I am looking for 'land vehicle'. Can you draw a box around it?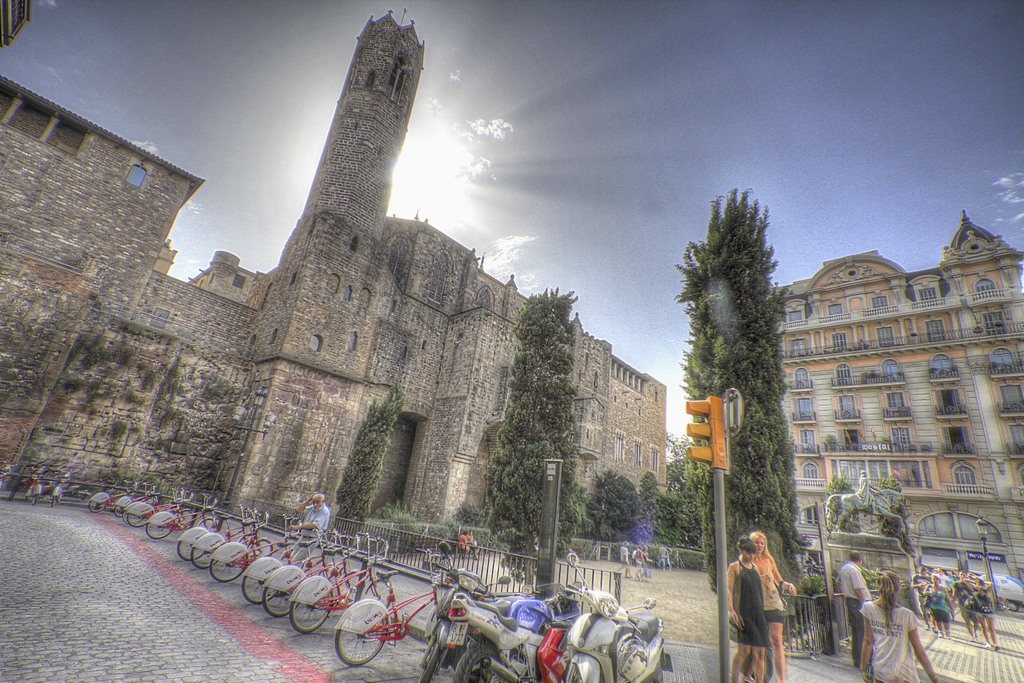
Sure, the bounding box is <box>980,574,1023,614</box>.
